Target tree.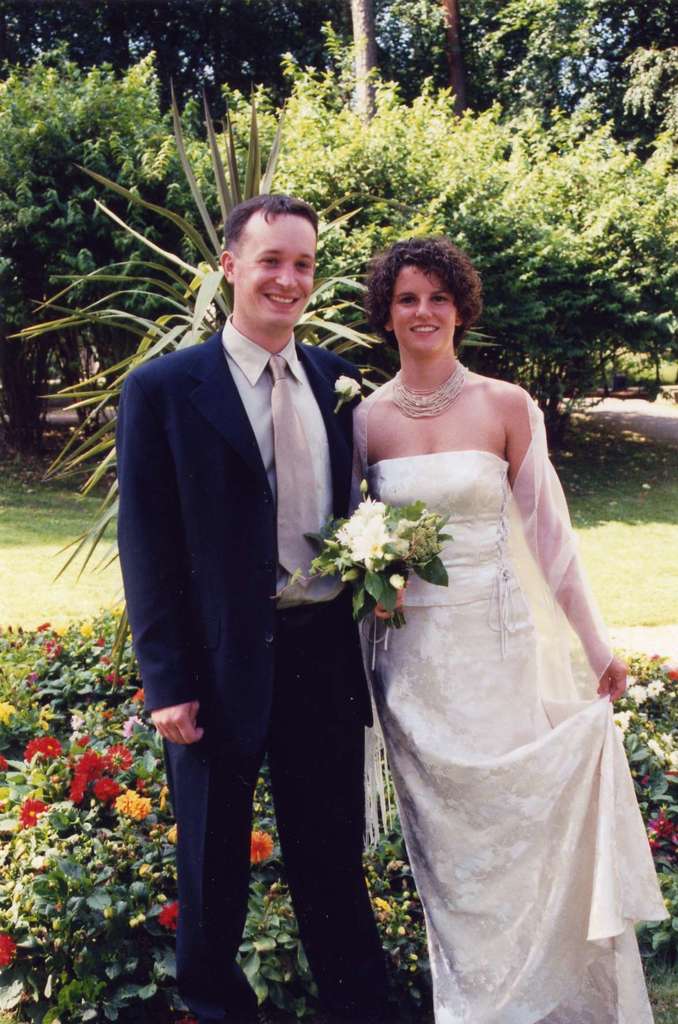
Target region: select_region(442, 1, 475, 109).
